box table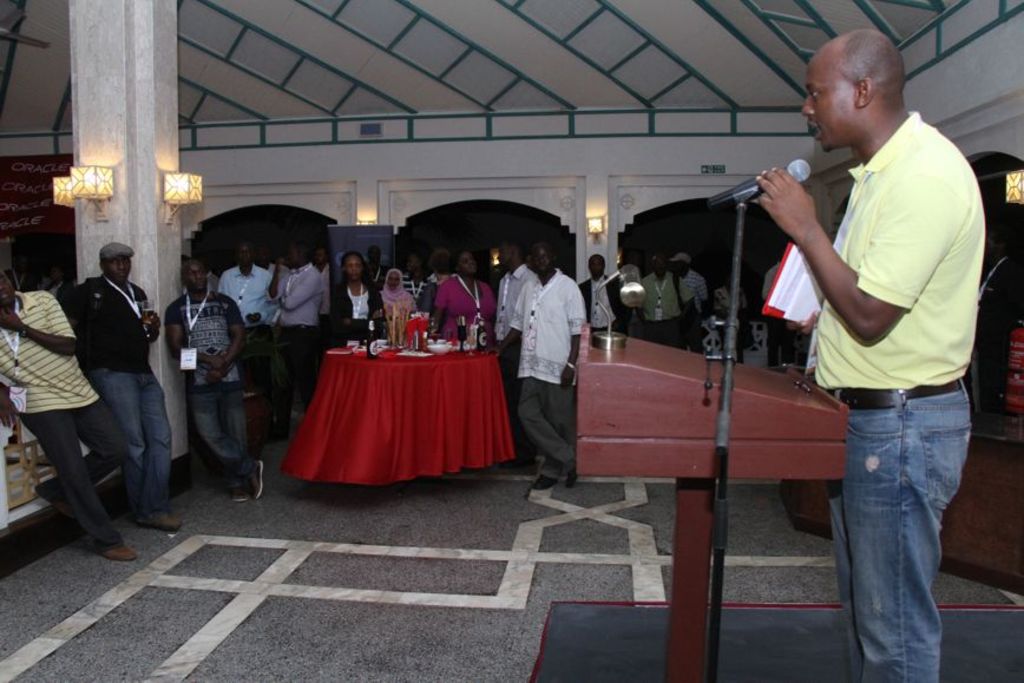
[267,336,514,503]
